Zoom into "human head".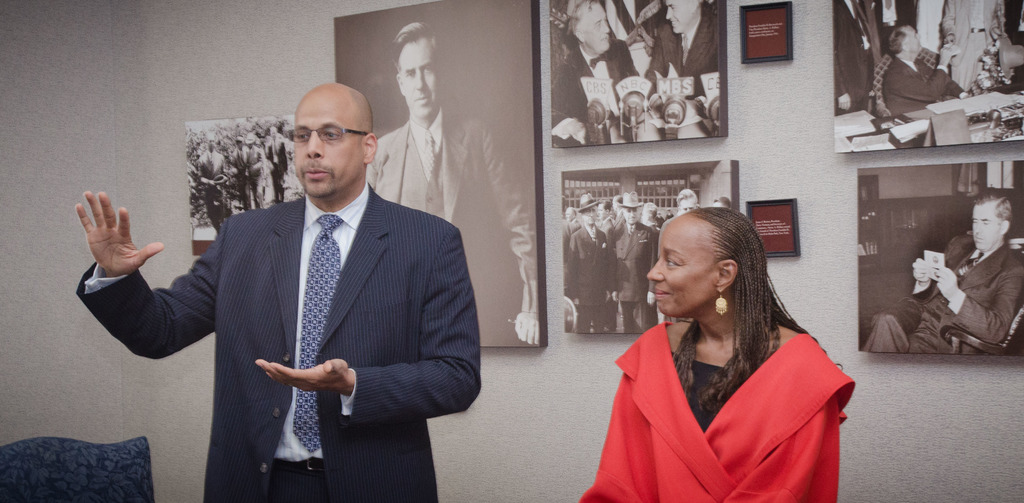
Zoom target: region(611, 192, 624, 215).
